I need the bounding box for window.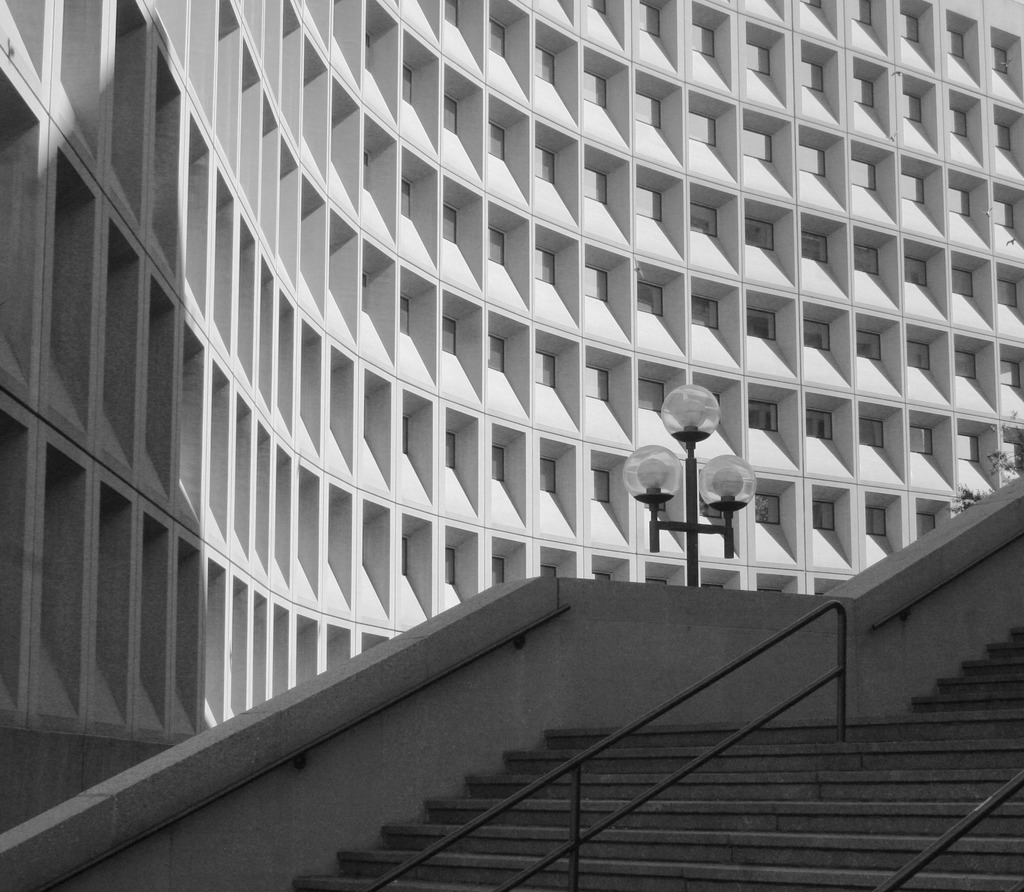
Here it is: x1=794, y1=143, x2=824, y2=175.
